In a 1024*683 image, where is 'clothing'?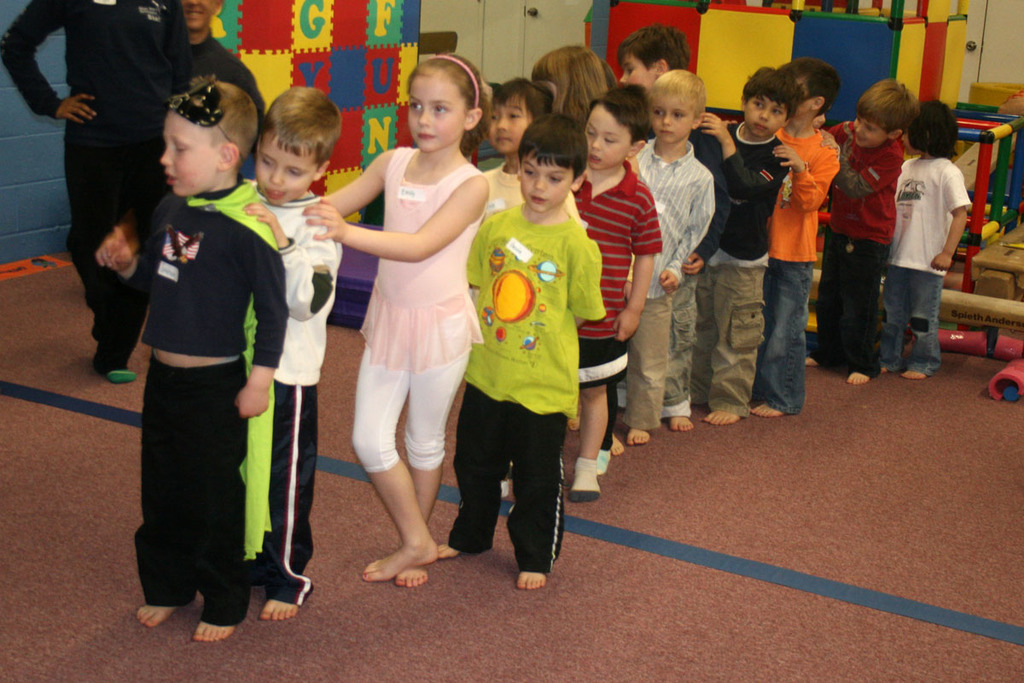
(662,271,701,406).
